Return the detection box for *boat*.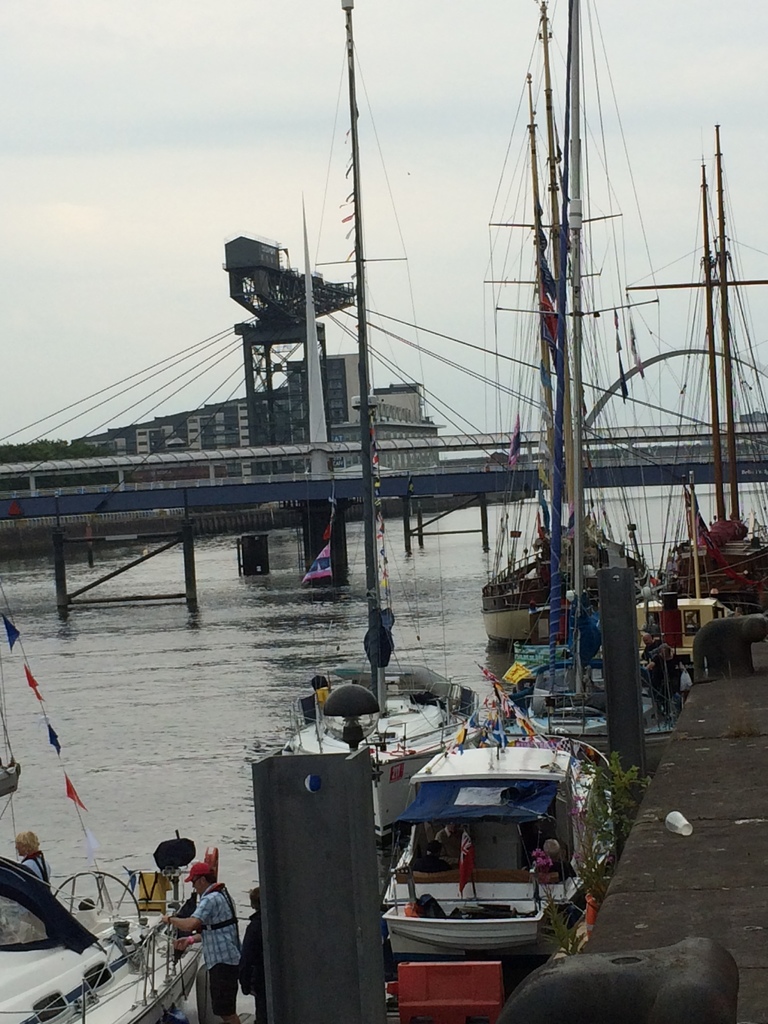
[left=646, top=111, right=767, bottom=616].
